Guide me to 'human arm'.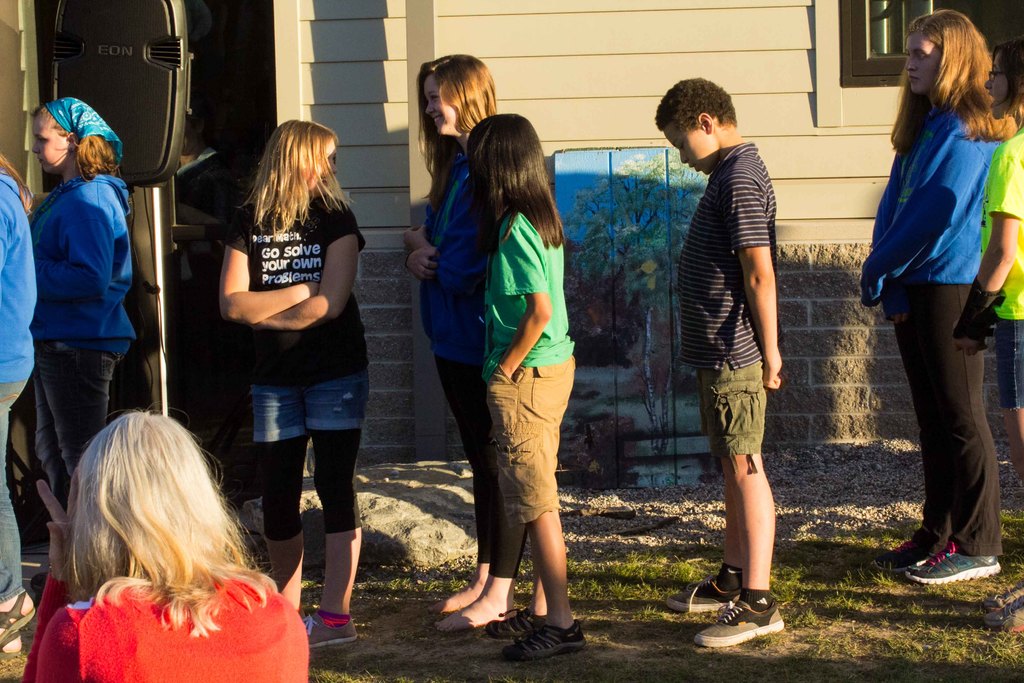
Guidance: [left=259, top=206, right=355, bottom=318].
